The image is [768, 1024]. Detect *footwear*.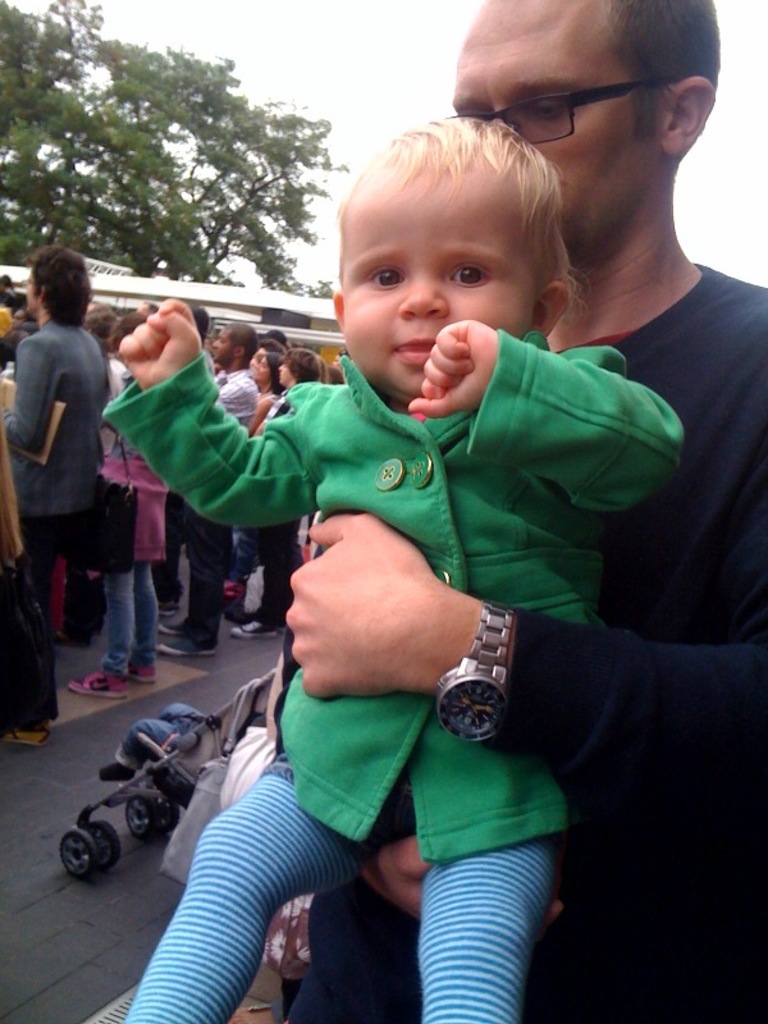
Detection: 18 731 36 754.
